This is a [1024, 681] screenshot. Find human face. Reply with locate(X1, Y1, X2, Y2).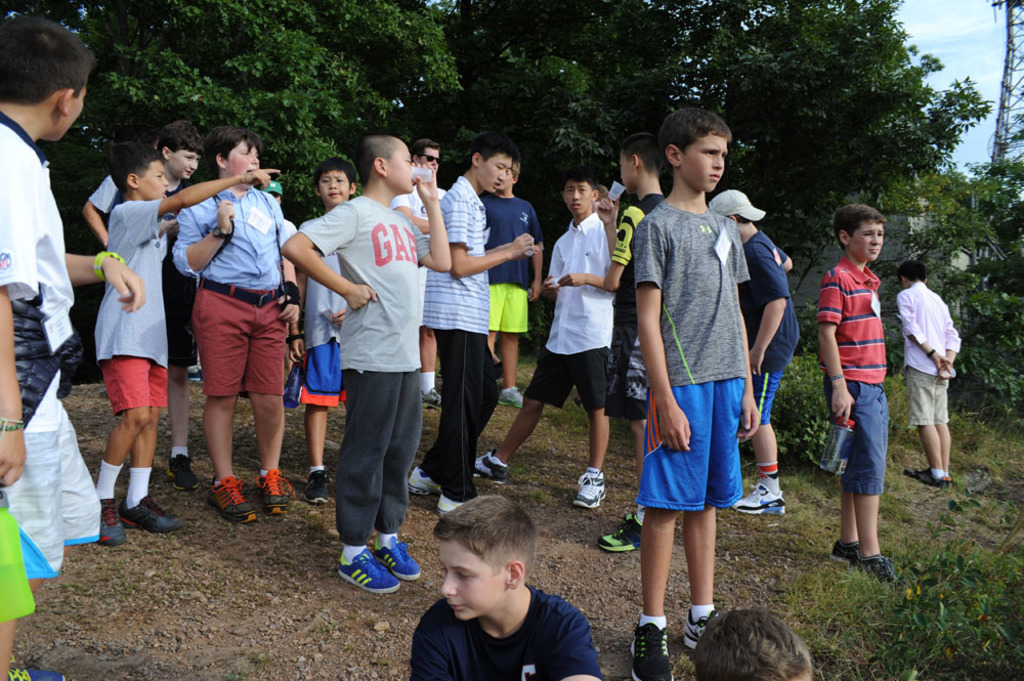
locate(501, 166, 516, 188).
